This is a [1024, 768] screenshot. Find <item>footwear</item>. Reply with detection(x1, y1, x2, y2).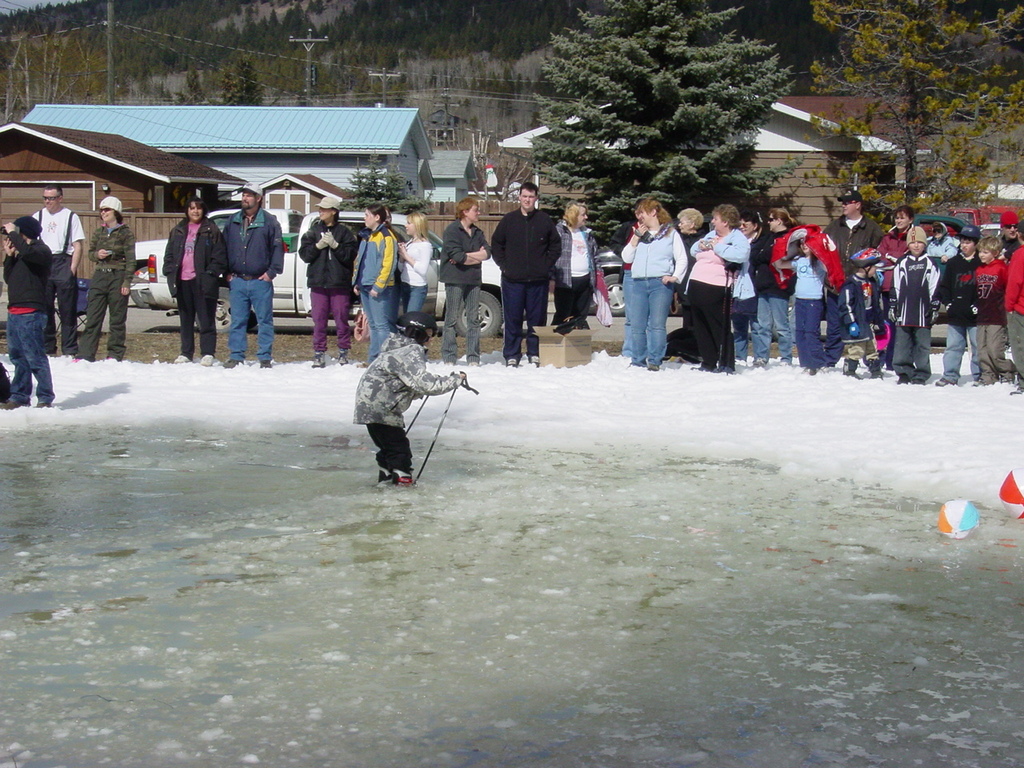
detection(388, 470, 420, 486).
